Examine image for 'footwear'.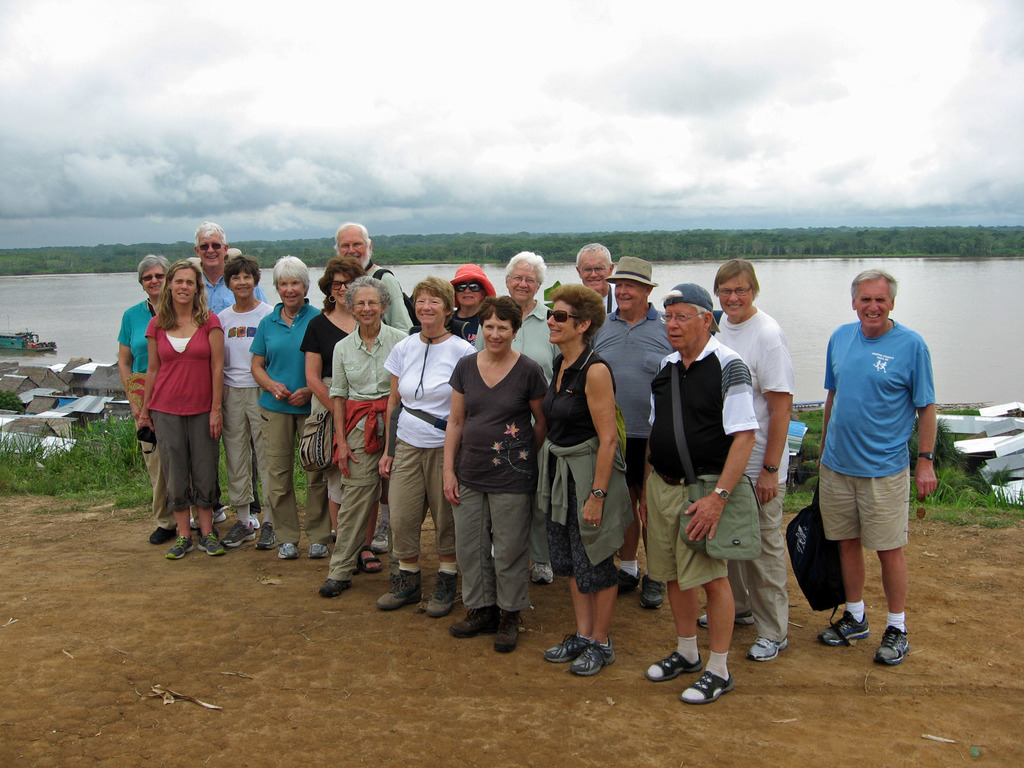
Examination result: bbox=(567, 637, 614, 682).
